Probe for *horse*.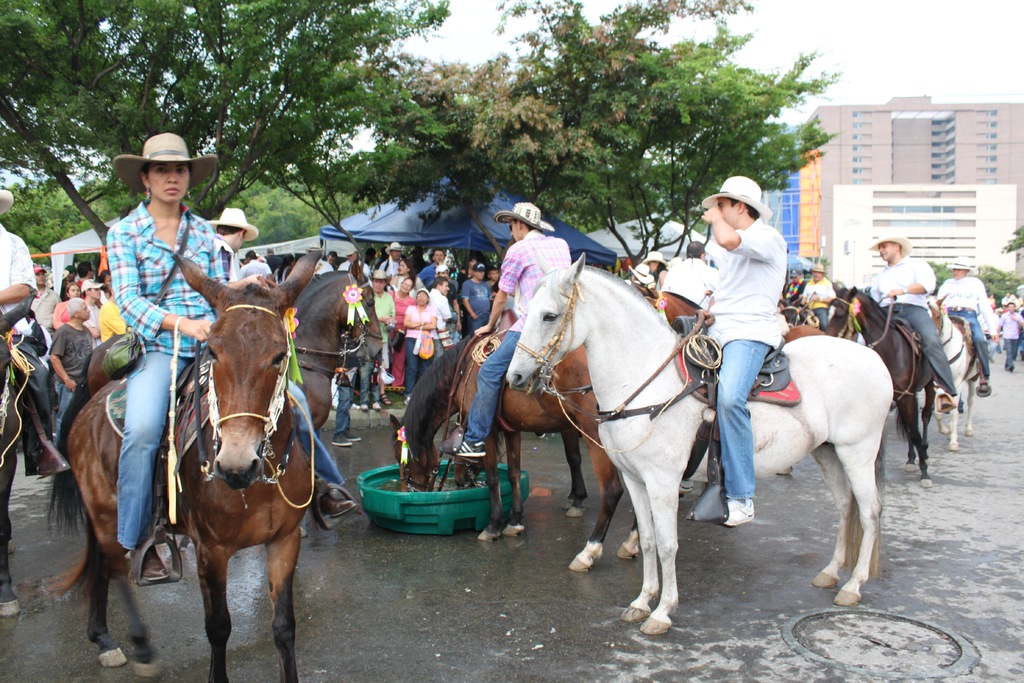
Probe result: <region>43, 252, 324, 682</region>.
